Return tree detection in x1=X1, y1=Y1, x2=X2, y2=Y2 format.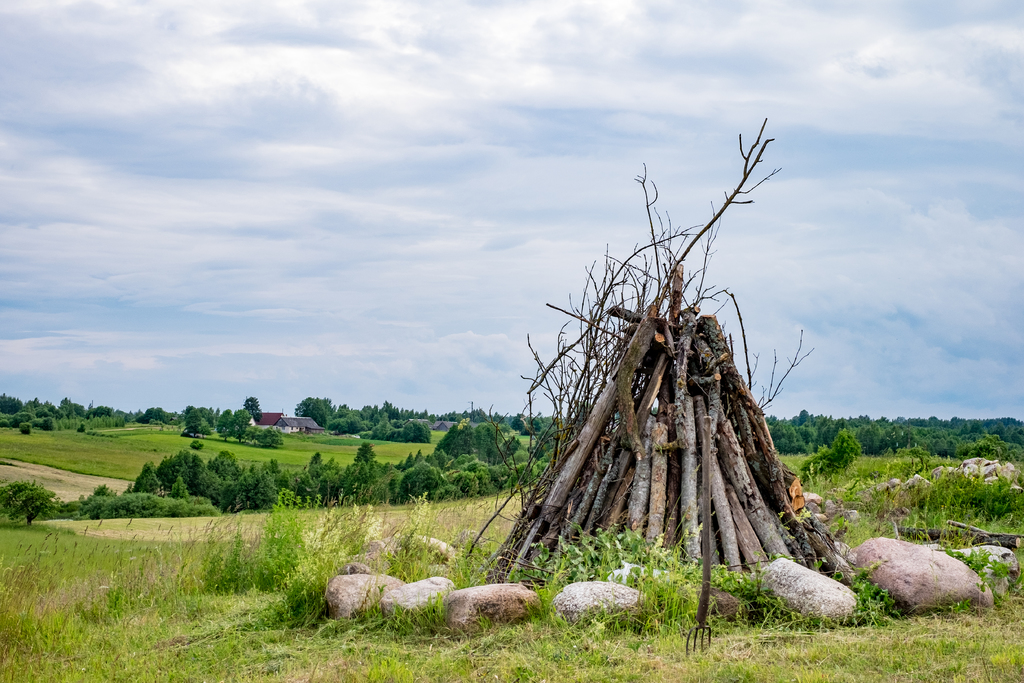
x1=243, y1=395, x2=264, y2=415.
